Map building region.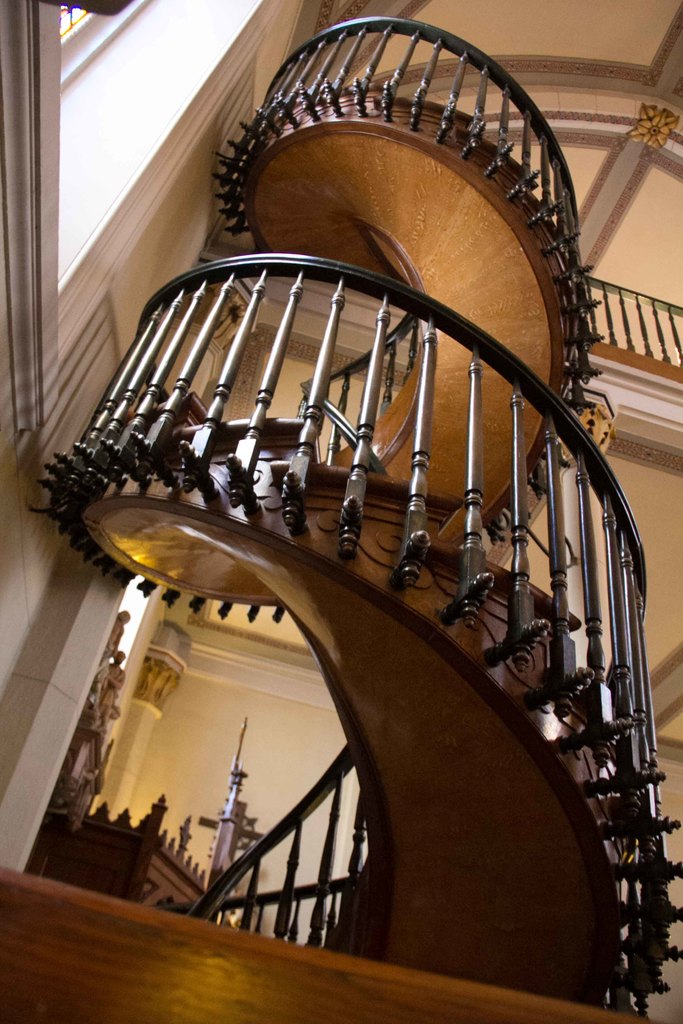
Mapped to <box>0,0,682,1023</box>.
